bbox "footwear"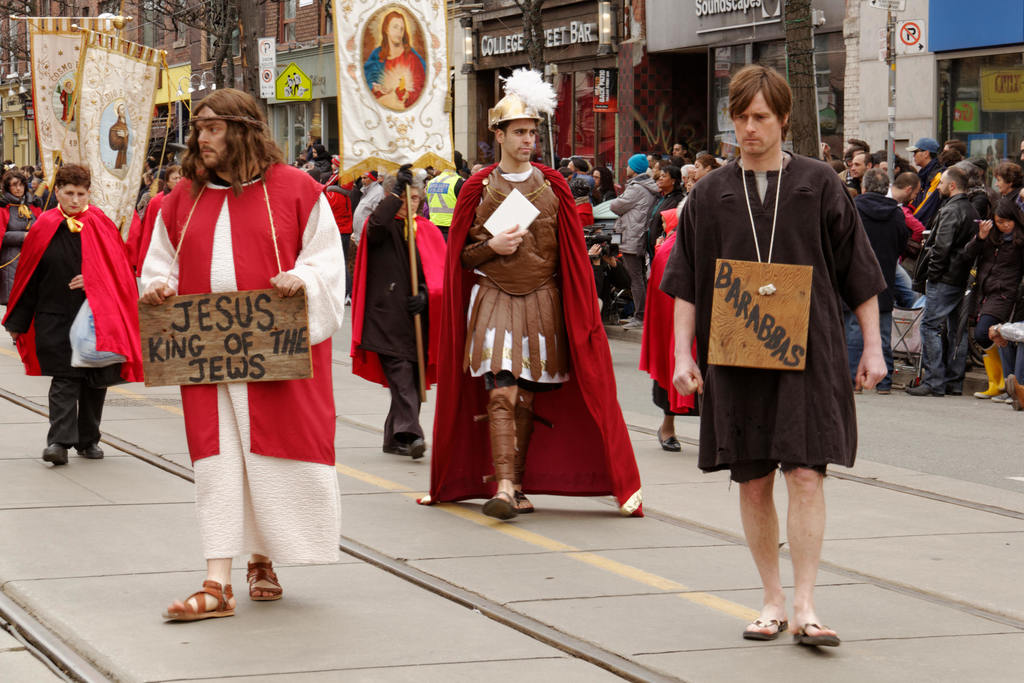
bbox=(973, 390, 991, 399)
